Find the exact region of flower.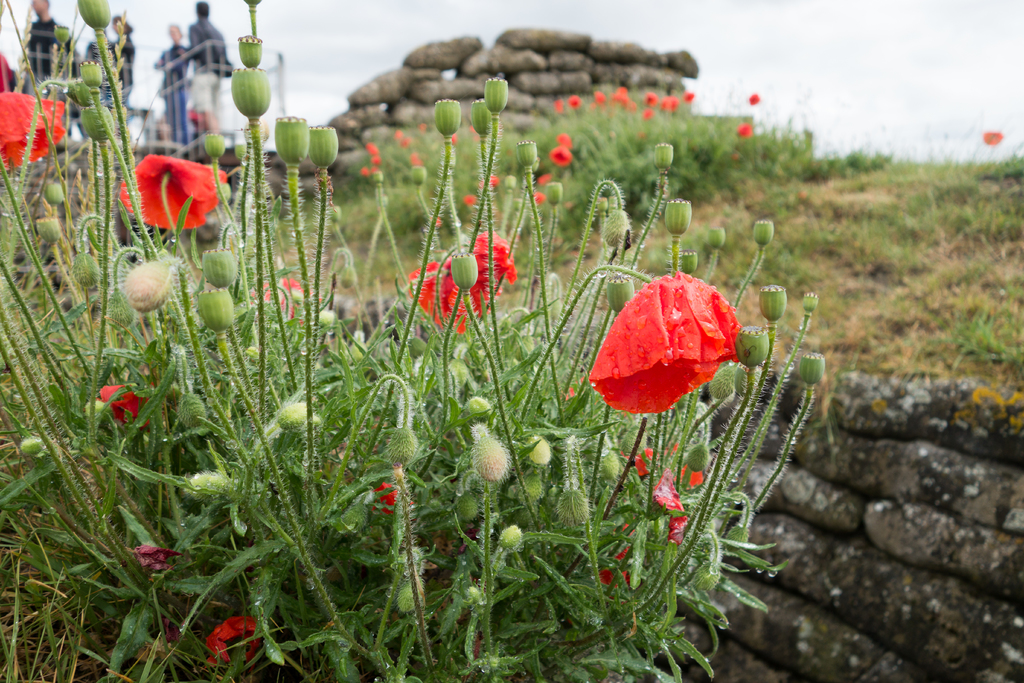
Exact region: bbox=[986, 128, 1002, 148].
